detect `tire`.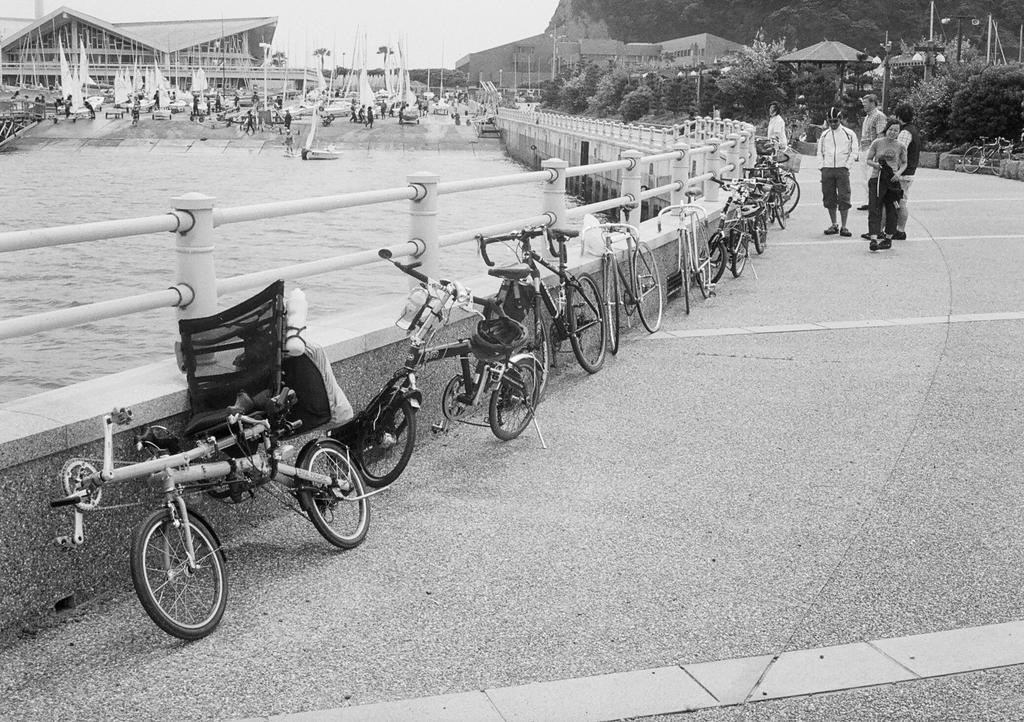
Detected at select_region(700, 238, 727, 283).
